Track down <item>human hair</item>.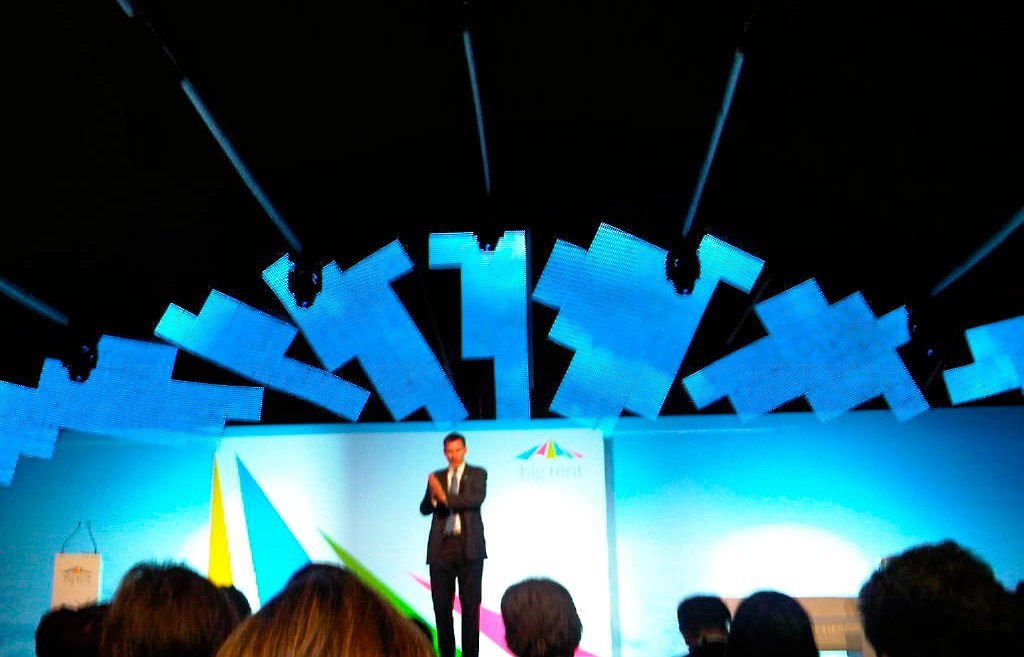
Tracked to 444,432,465,449.
